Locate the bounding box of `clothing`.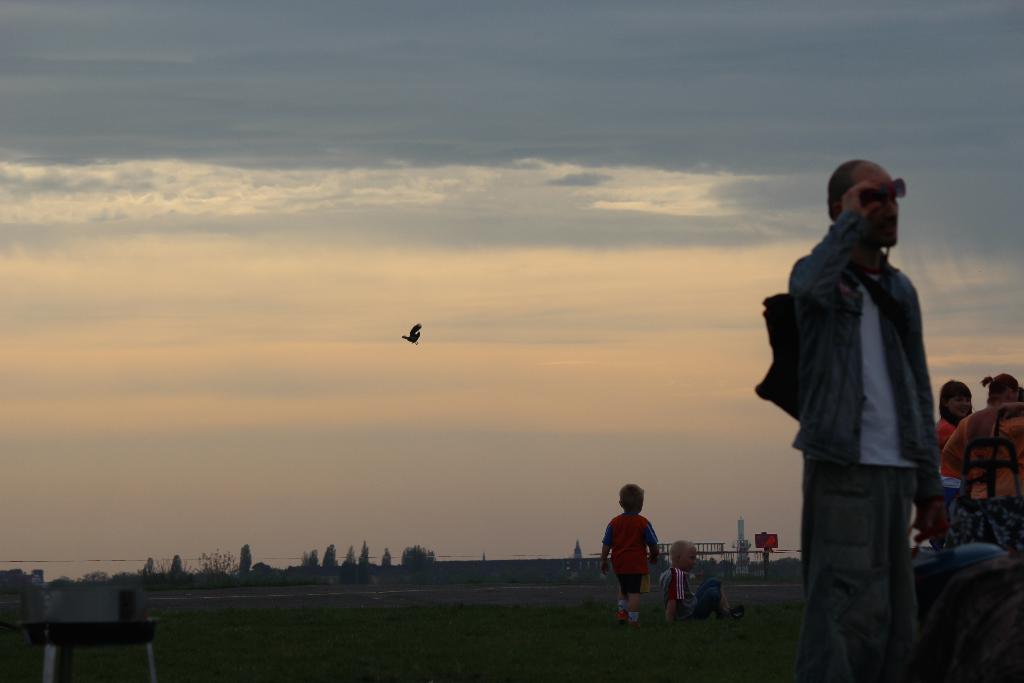
Bounding box: 927/417/963/554.
